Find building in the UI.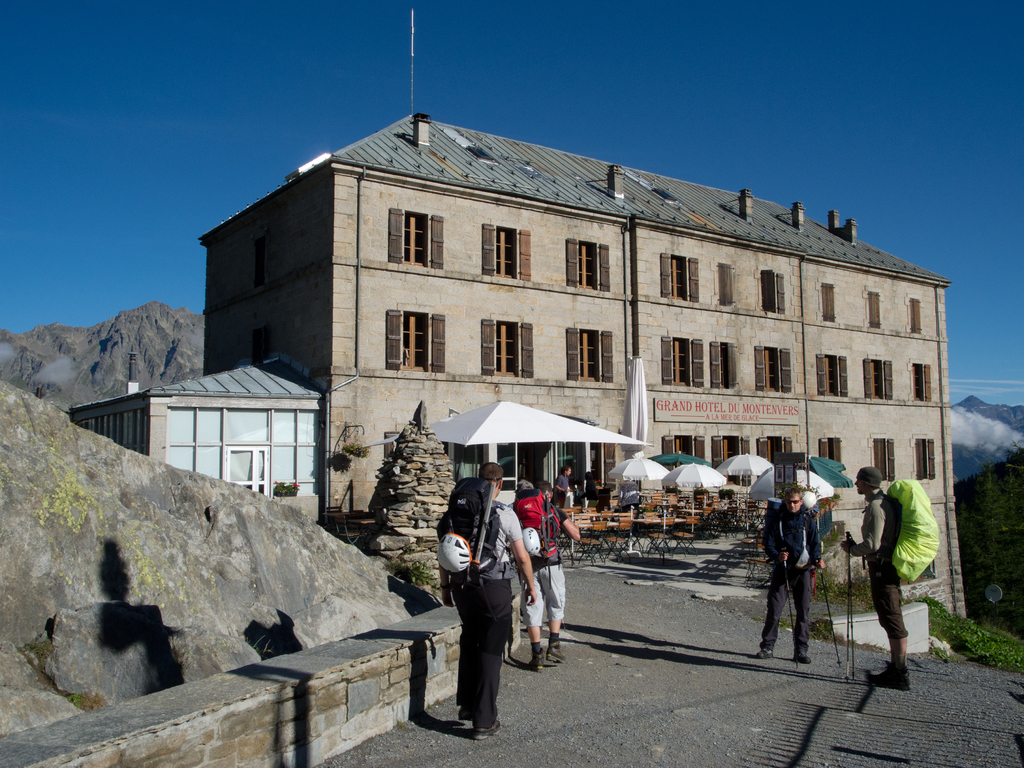
UI element at 67 8 967 621.
